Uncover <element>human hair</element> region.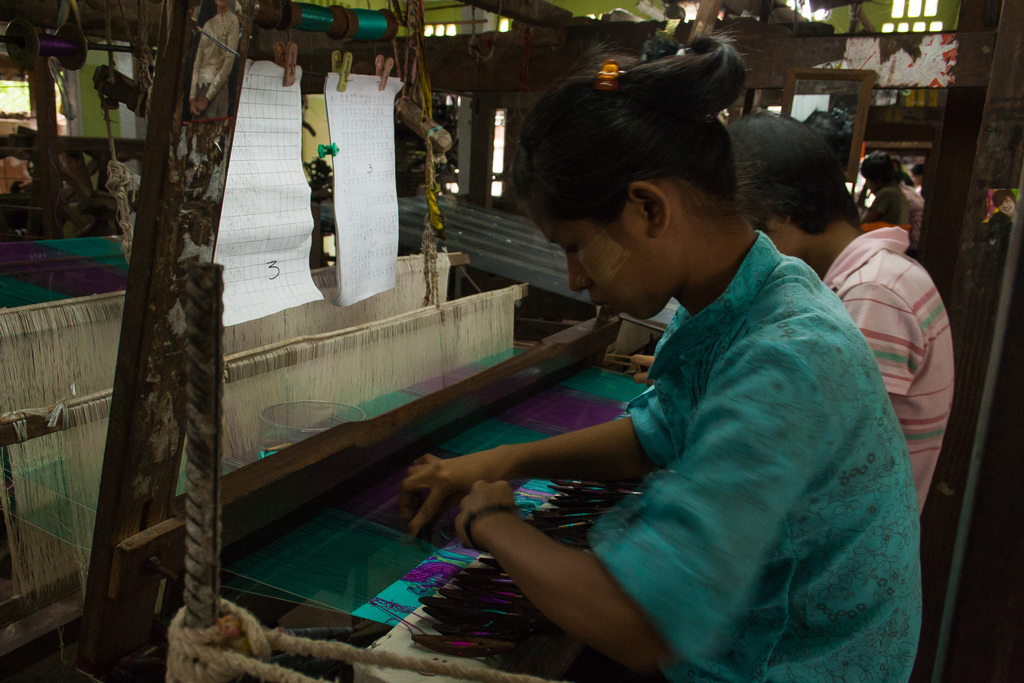
Uncovered: <box>504,34,756,217</box>.
